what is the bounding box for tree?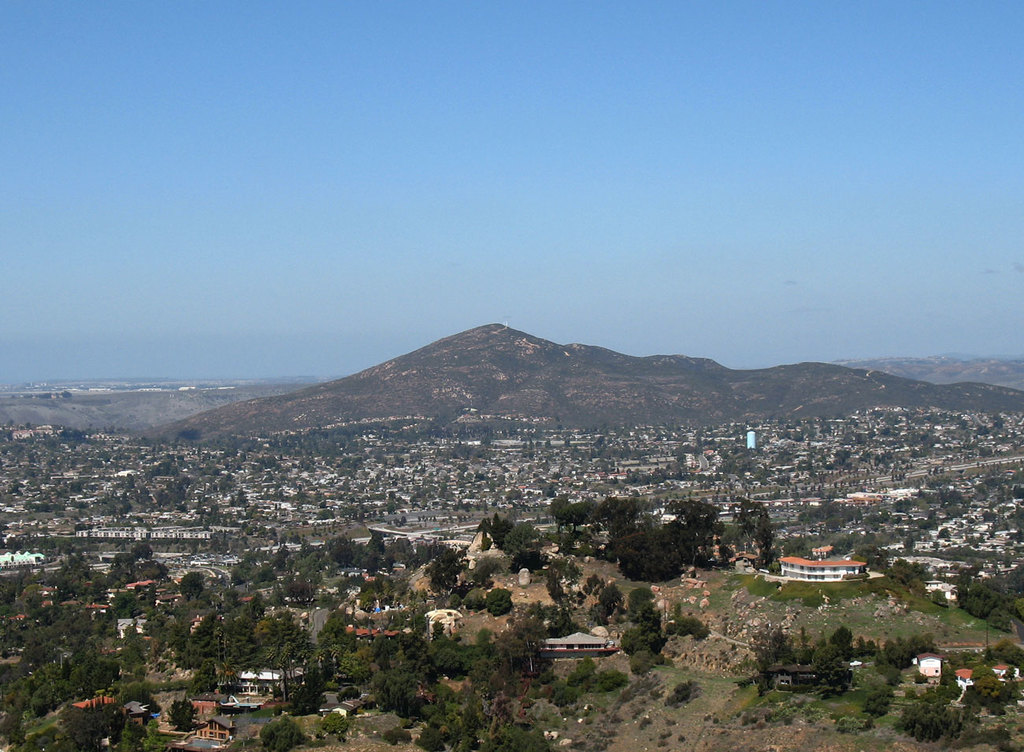
pyautogui.locateOnScreen(857, 543, 904, 590).
